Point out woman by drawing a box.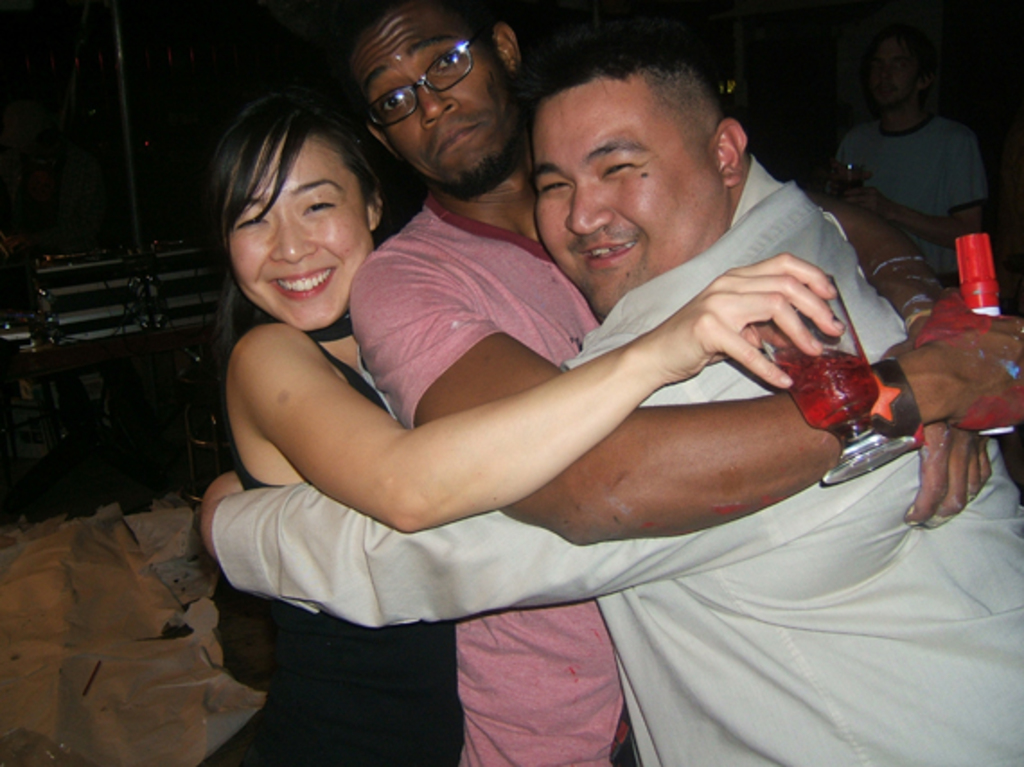
x1=207, y1=92, x2=843, y2=765.
